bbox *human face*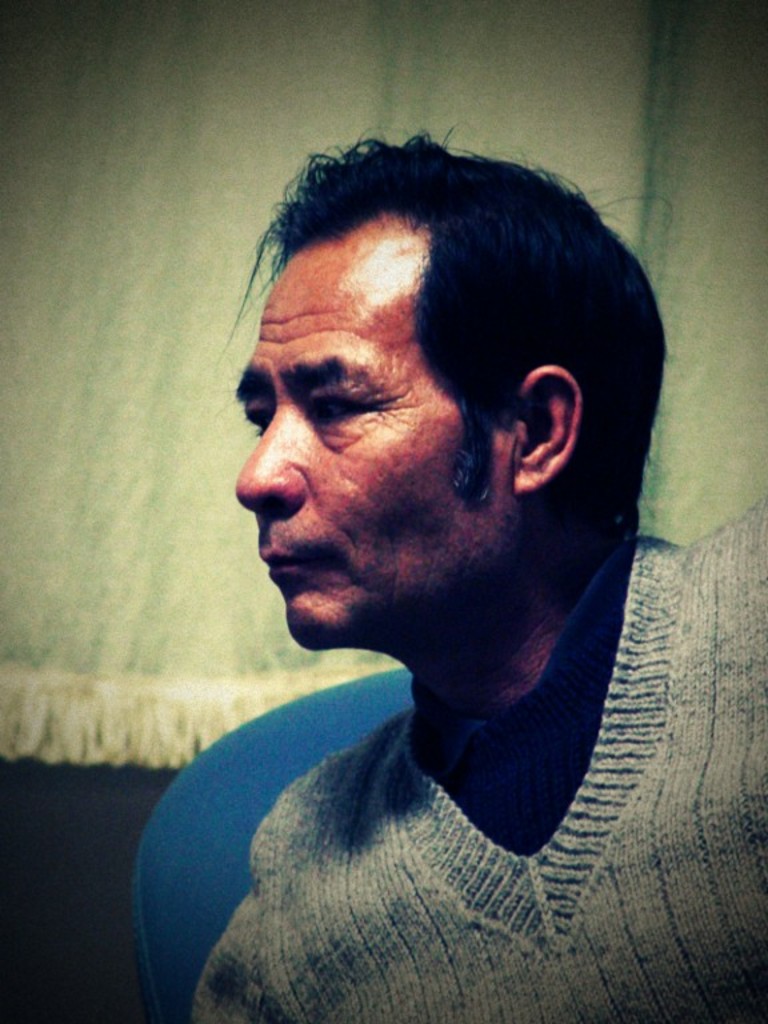
207, 227, 497, 657
